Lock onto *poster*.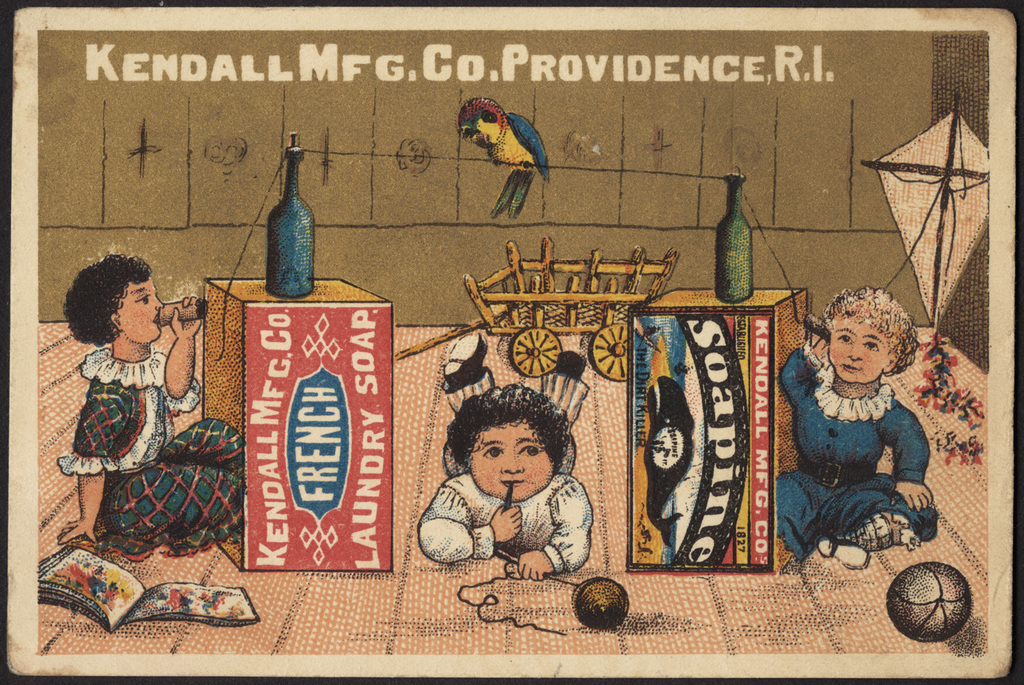
Locked: <box>0,0,1023,684</box>.
